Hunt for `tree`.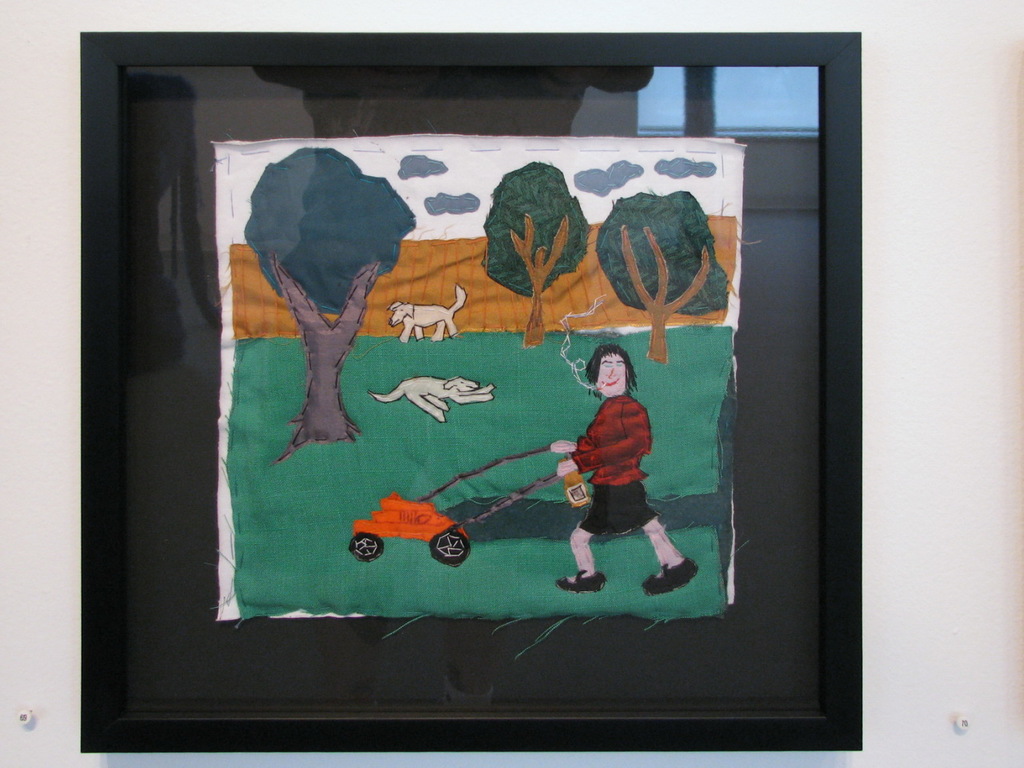
Hunted down at x1=594, y1=185, x2=733, y2=362.
